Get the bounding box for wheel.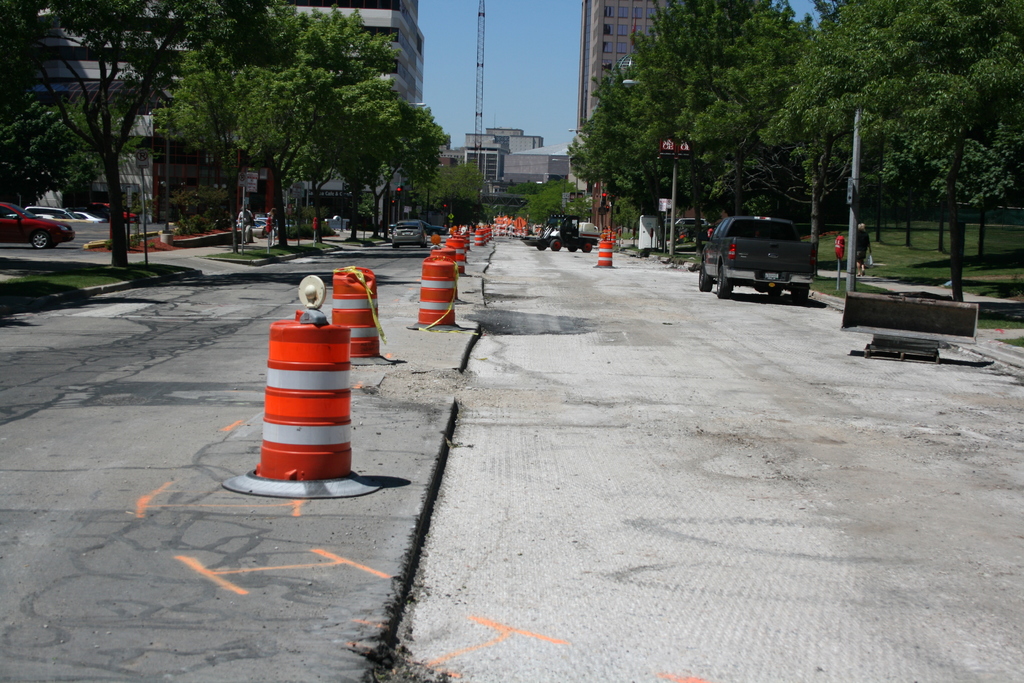
(left=420, top=243, right=428, bottom=249).
